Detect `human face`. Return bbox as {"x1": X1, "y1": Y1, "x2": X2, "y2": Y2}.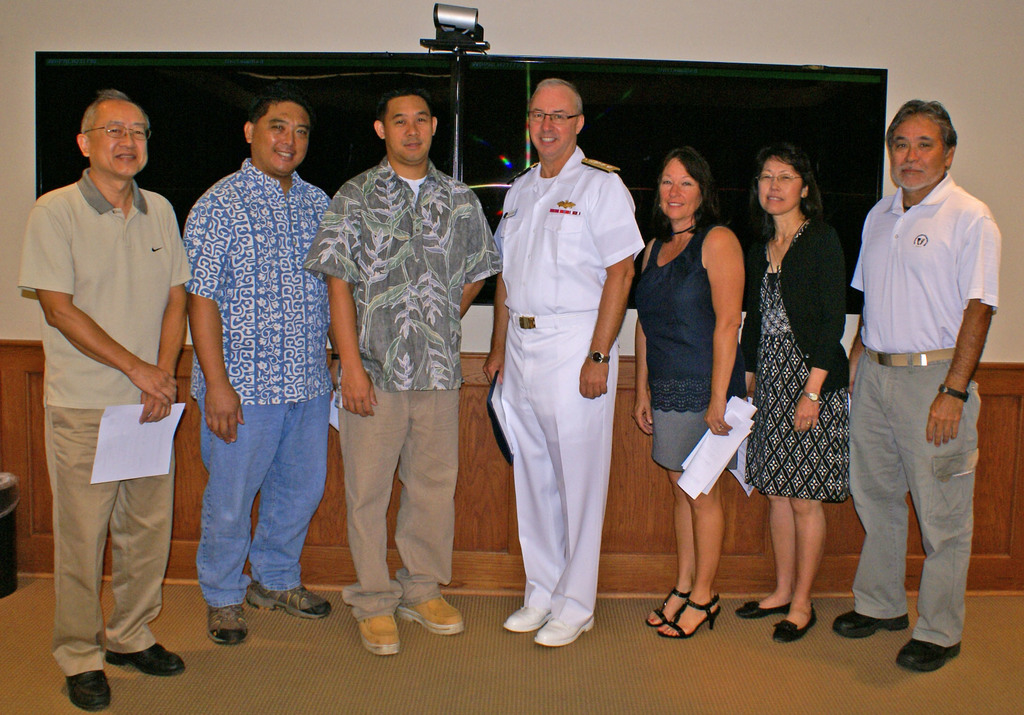
{"x1": 90, "y1": 97, "x2": 146, "y2": 181}.
